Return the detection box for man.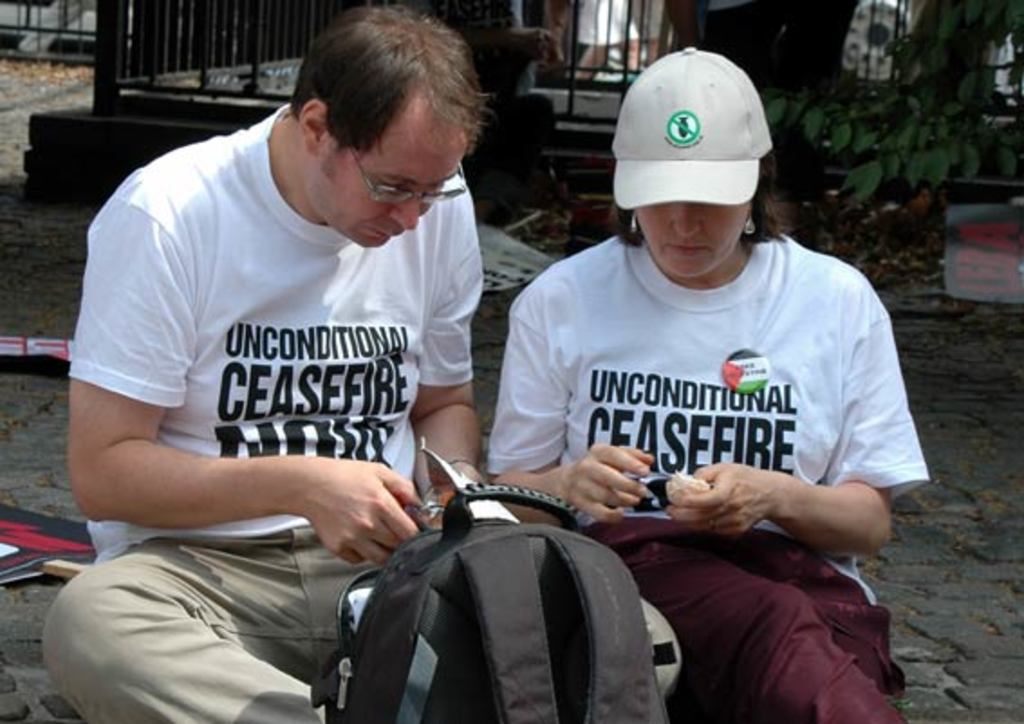
locate(40, 0, 511, 722).
